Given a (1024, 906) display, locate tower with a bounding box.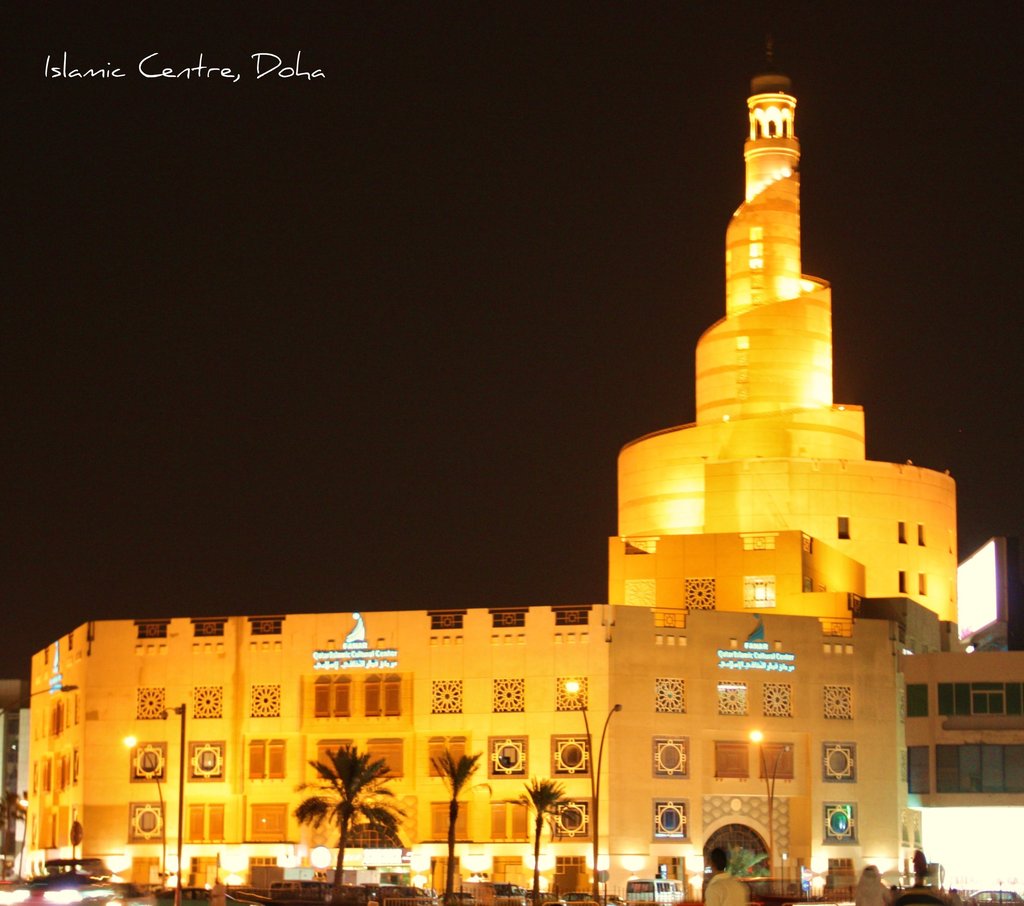
Located: [696,78,888,498].
